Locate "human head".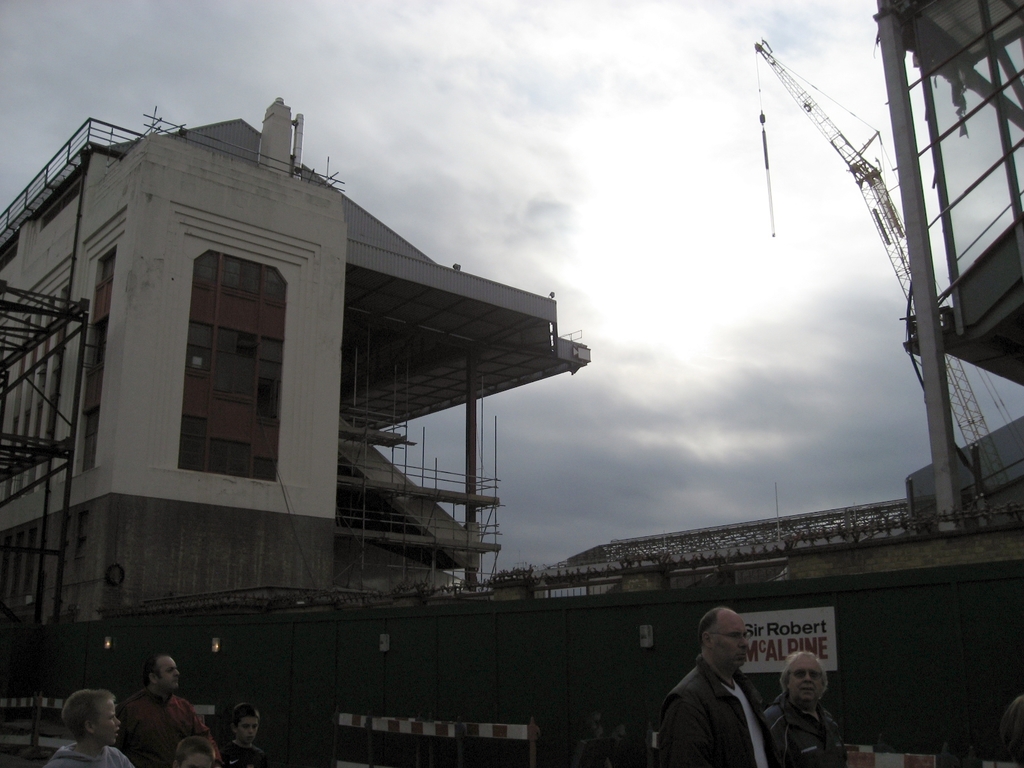
Bounding box: box=[170, 733, 216, 767].
